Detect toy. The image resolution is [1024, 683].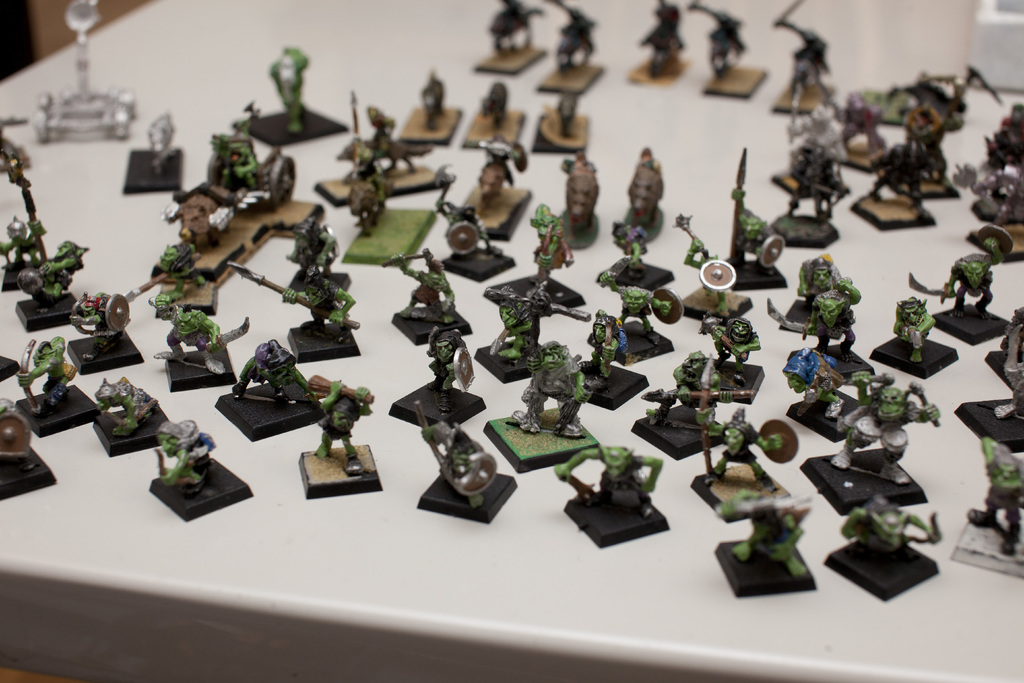
821/502/948/604.
